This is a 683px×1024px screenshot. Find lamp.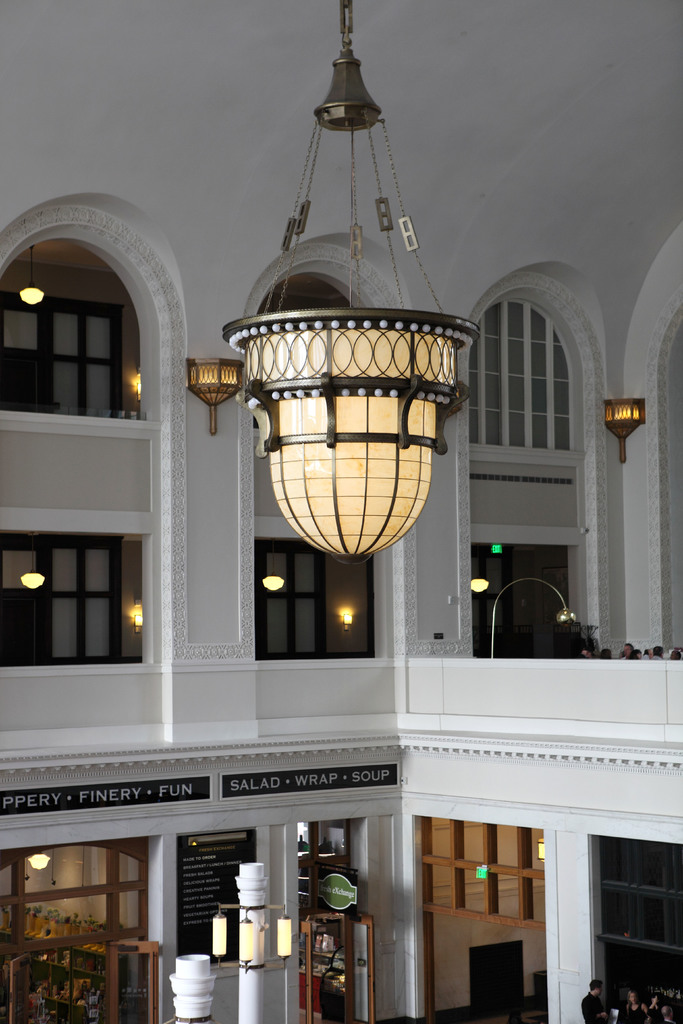
Bounding box: pyautogui.locateOnScreen(228, 60, 474, 629).
